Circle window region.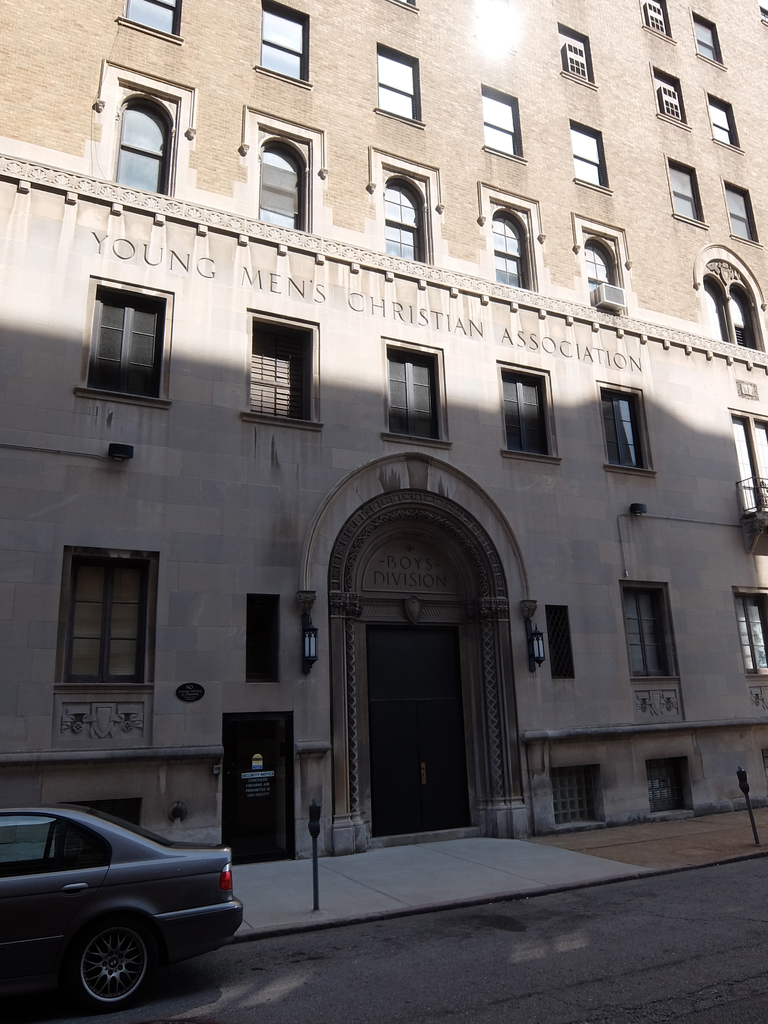
Region: bbox(244, 588, 284, 685).
